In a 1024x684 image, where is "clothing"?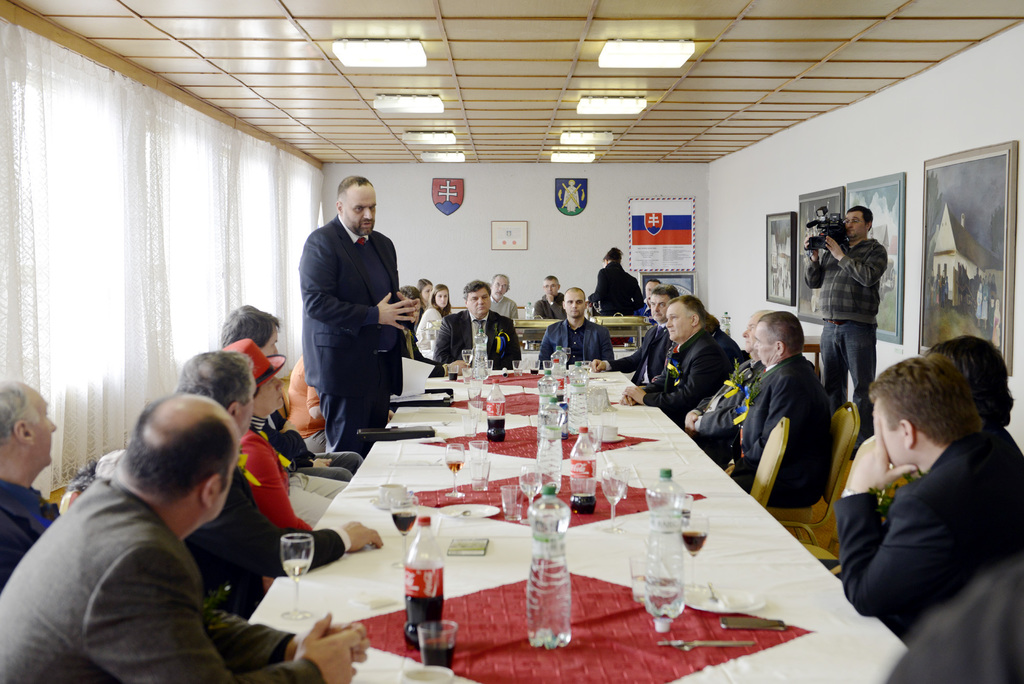
select_region(885, 557, 1023, 683).
